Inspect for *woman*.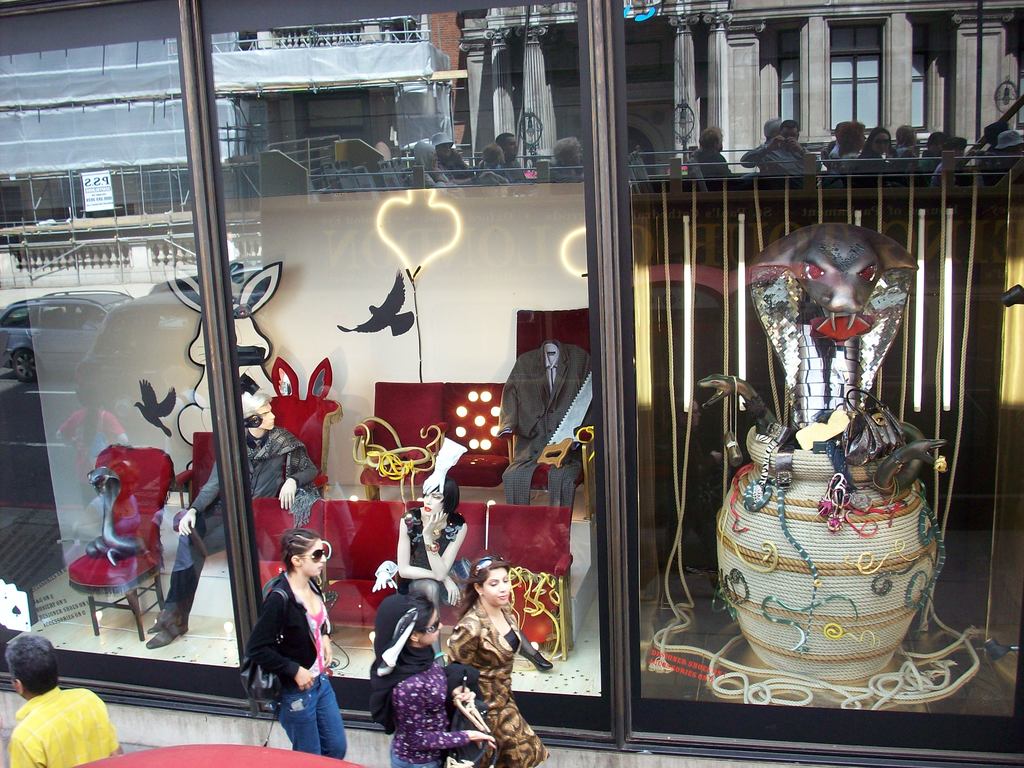
Inspection: <box>391,474,467,631</box>.
